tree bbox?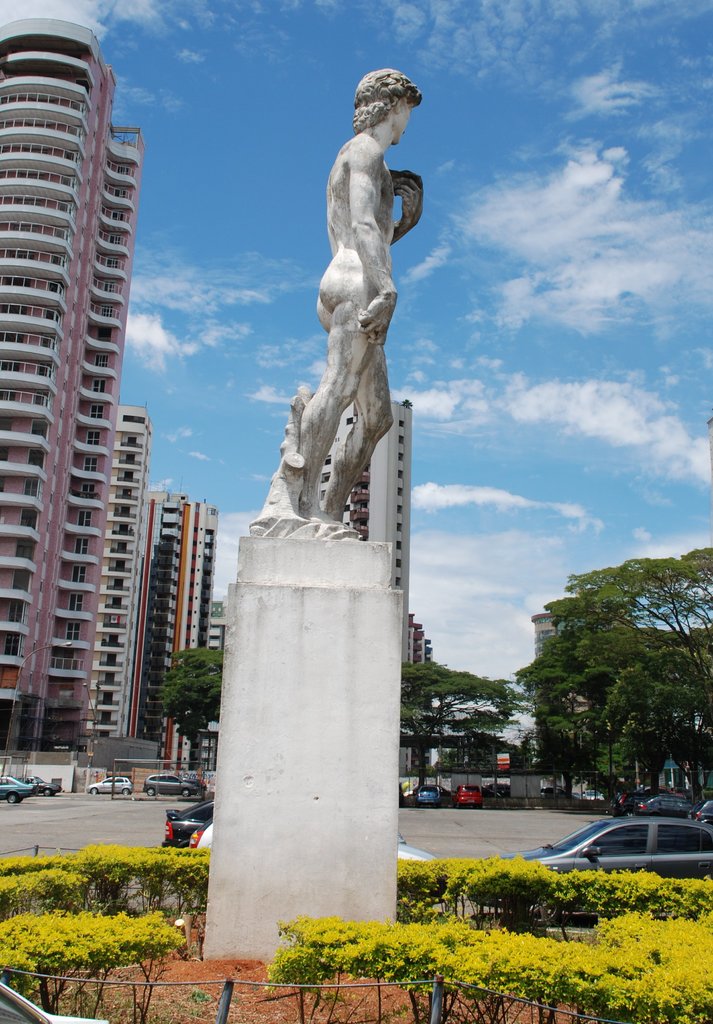
left=158, top=644, right=221, bottom=764
